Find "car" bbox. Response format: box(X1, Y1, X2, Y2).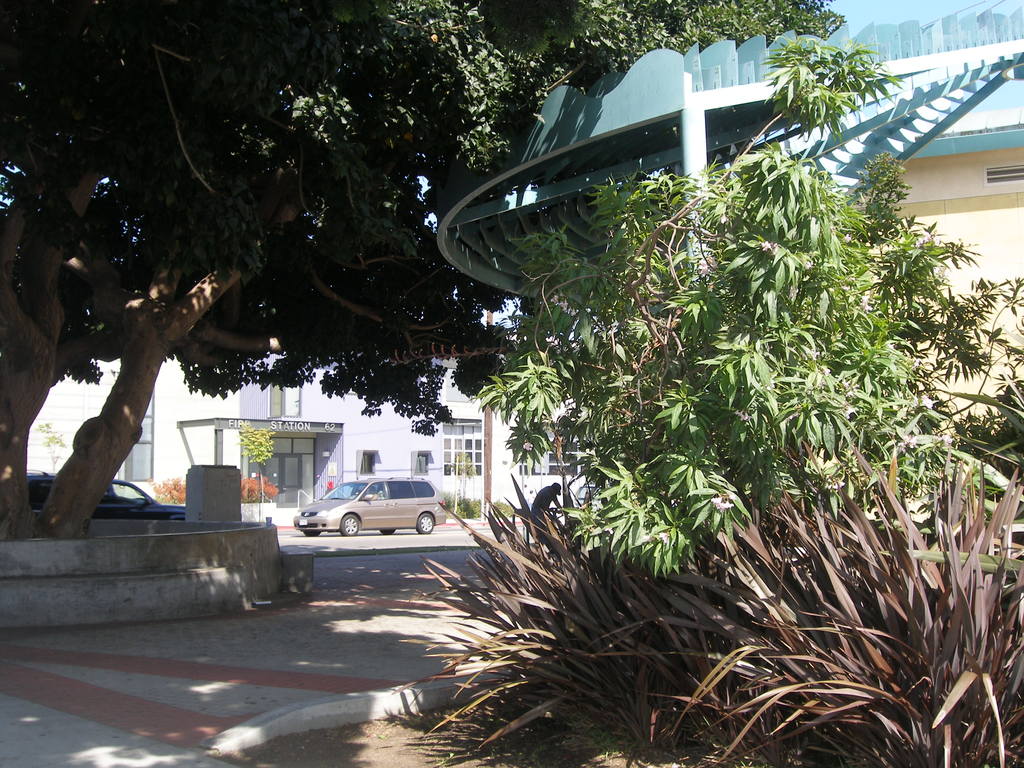
box(289, 468, 446, 538).
